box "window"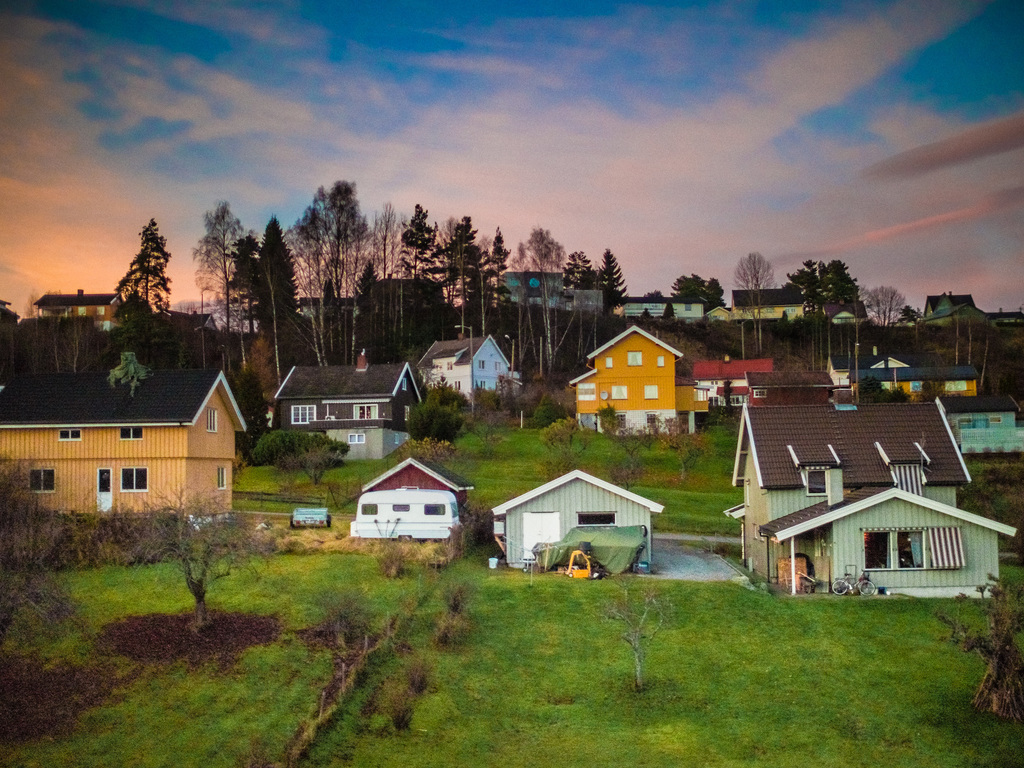
bbox=(207, 408, 218, 430)
